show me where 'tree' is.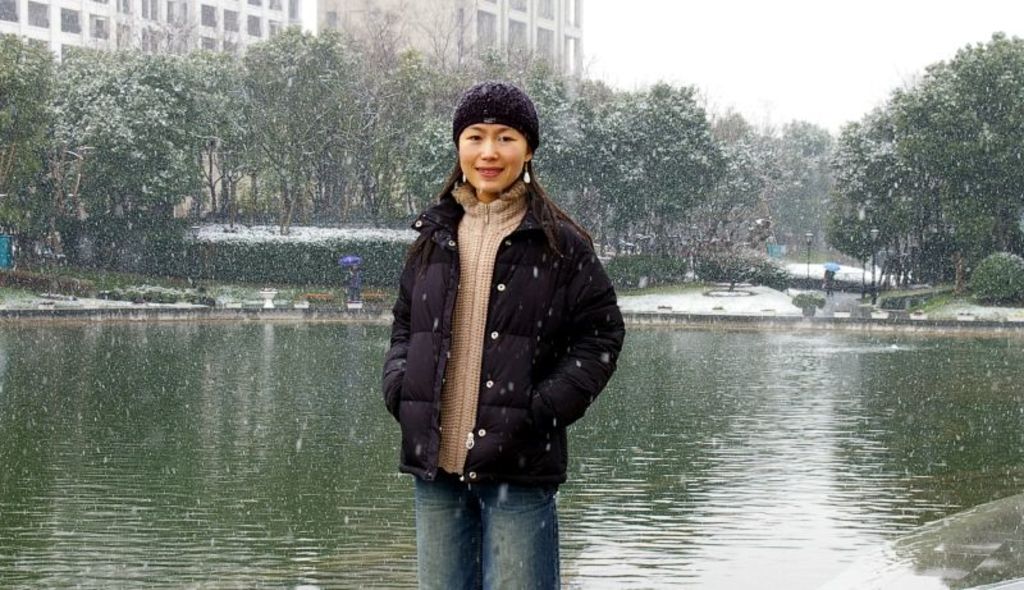
'tree' is at 781 120 849 244.
